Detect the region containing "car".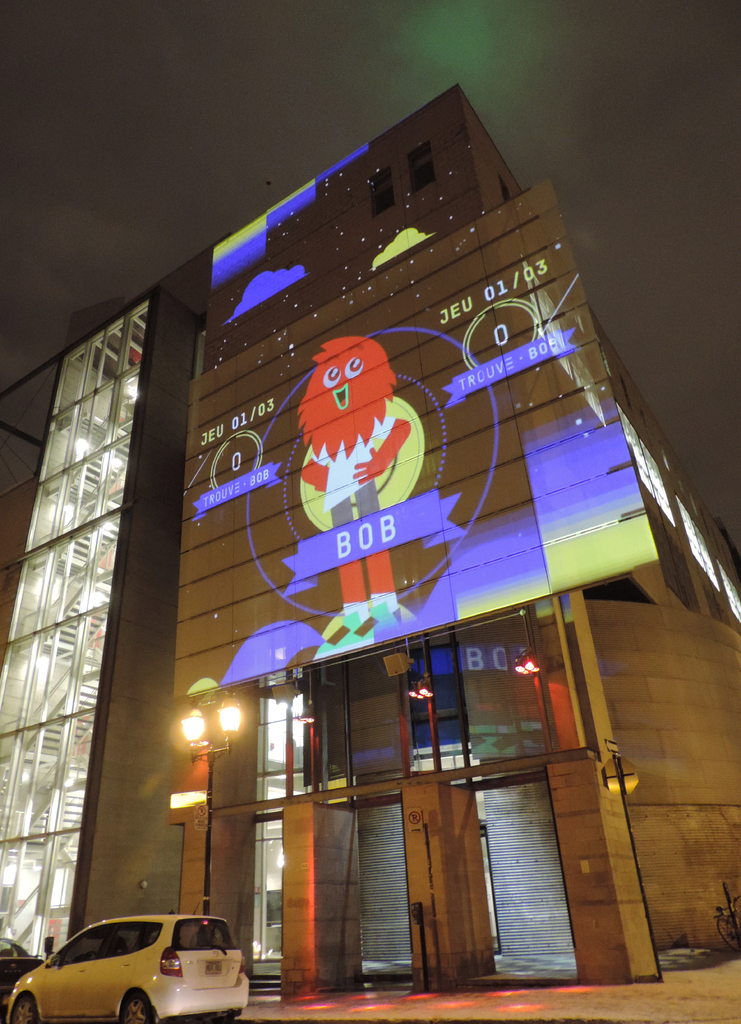
<bbox>0, 922, 274, 1023</bbox>.
